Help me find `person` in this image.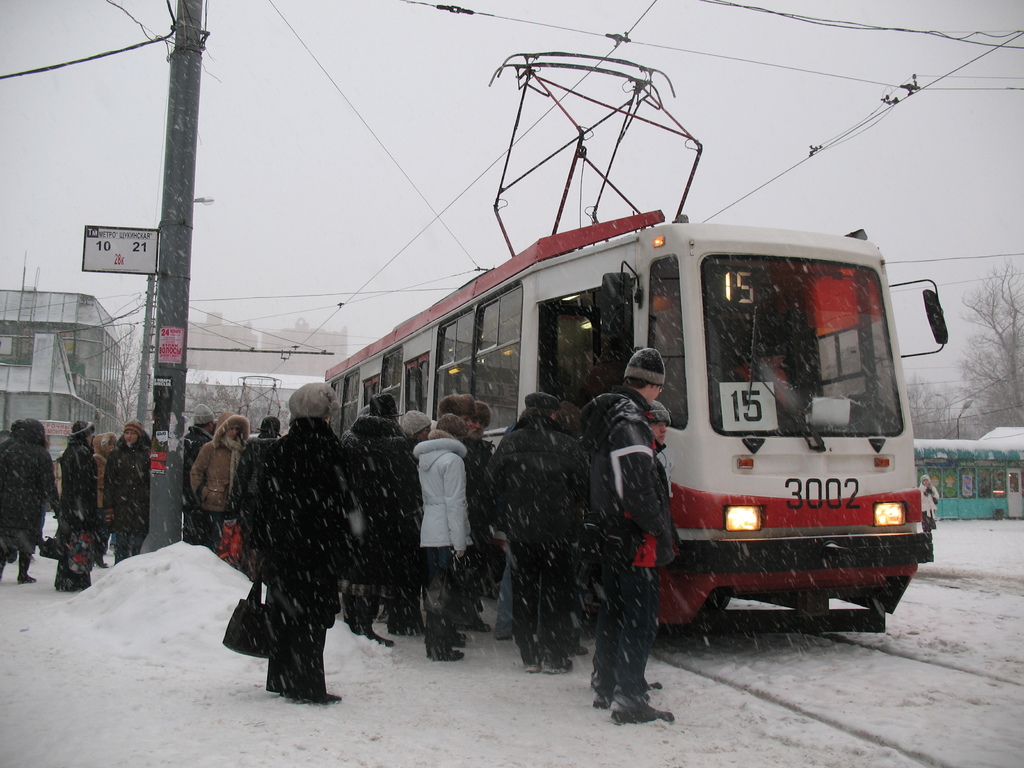
Found it: [left=0, top=417, right=56, bottom=588].
